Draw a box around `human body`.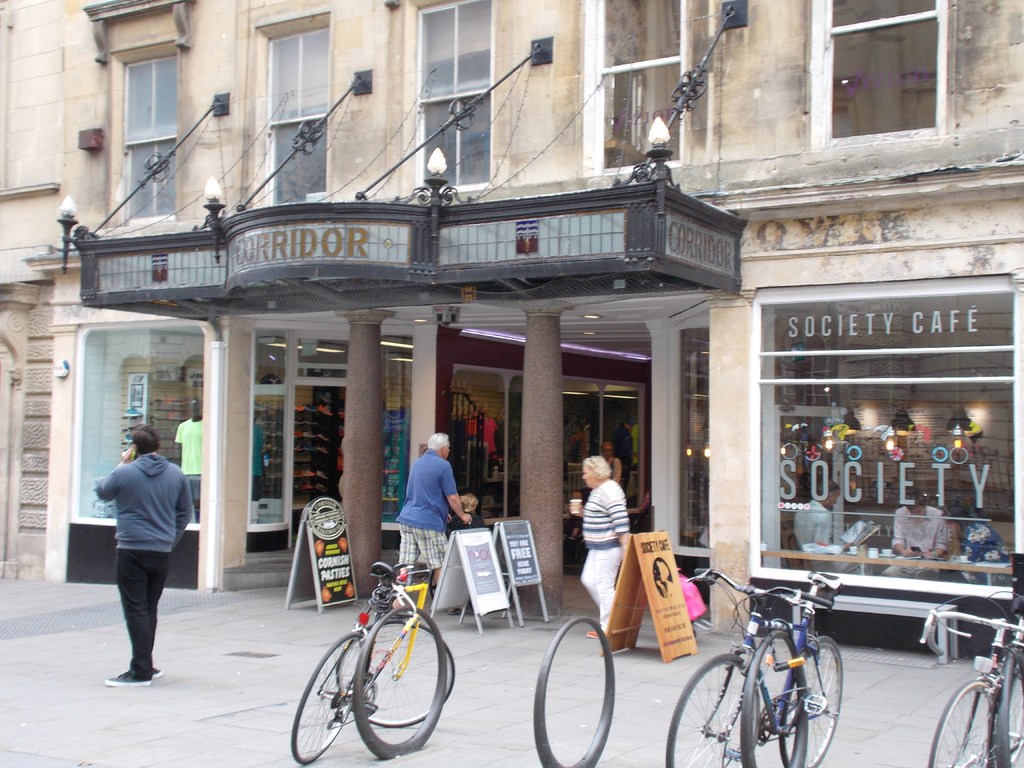
{"left": 879, "top": 490, "right": 956, "bottom": 578}.
